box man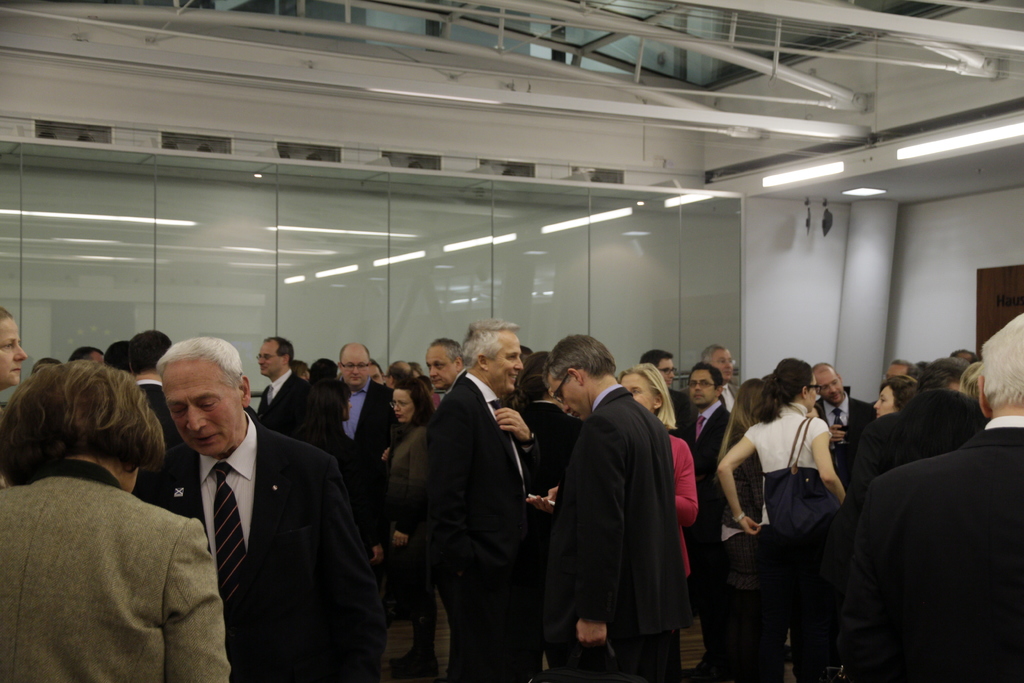
bbox=[703, 343, 741, 407]
